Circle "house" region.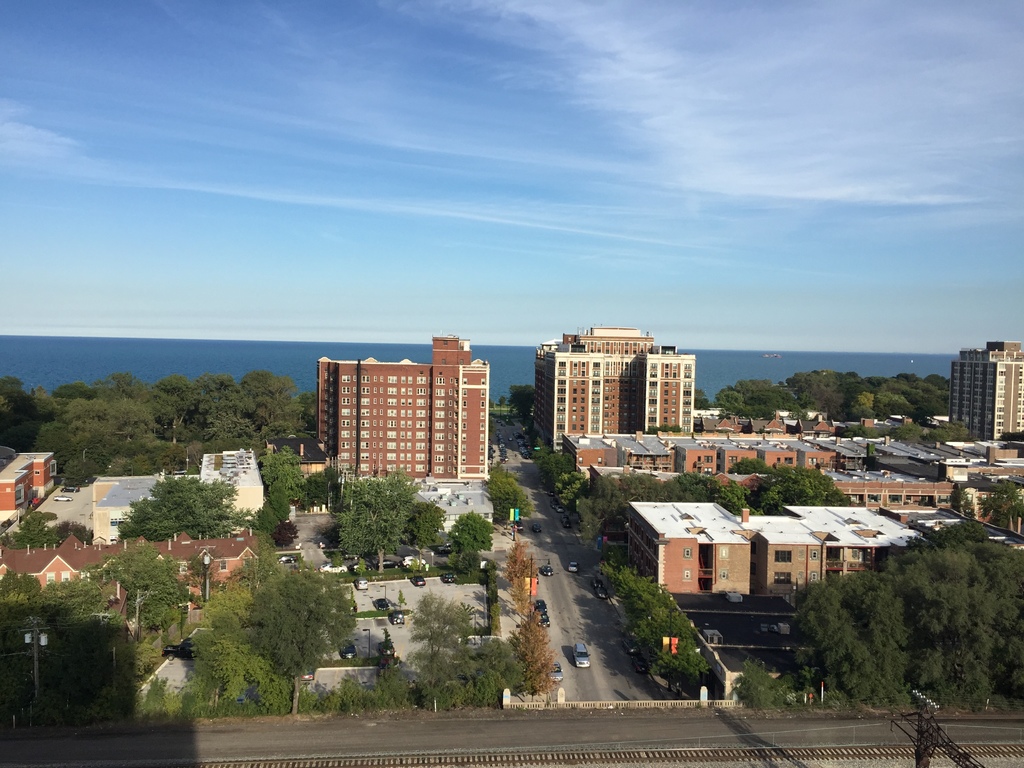
Region: pyautogui.locateOnScreen(39, 536, 91, 621).
